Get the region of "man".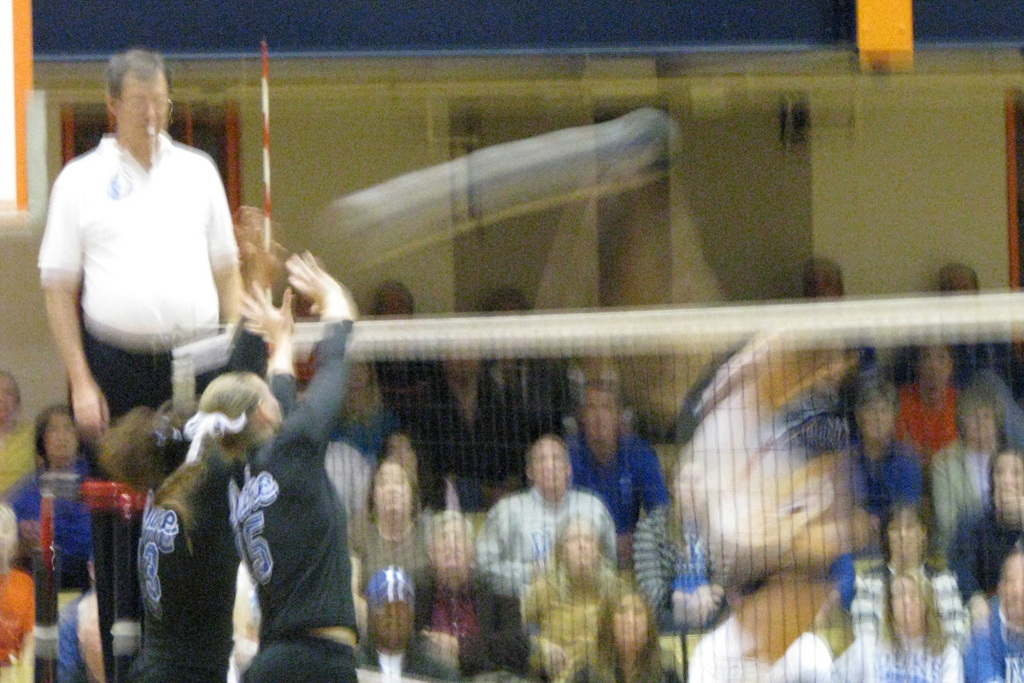
(903, 263, 1023, 445).
